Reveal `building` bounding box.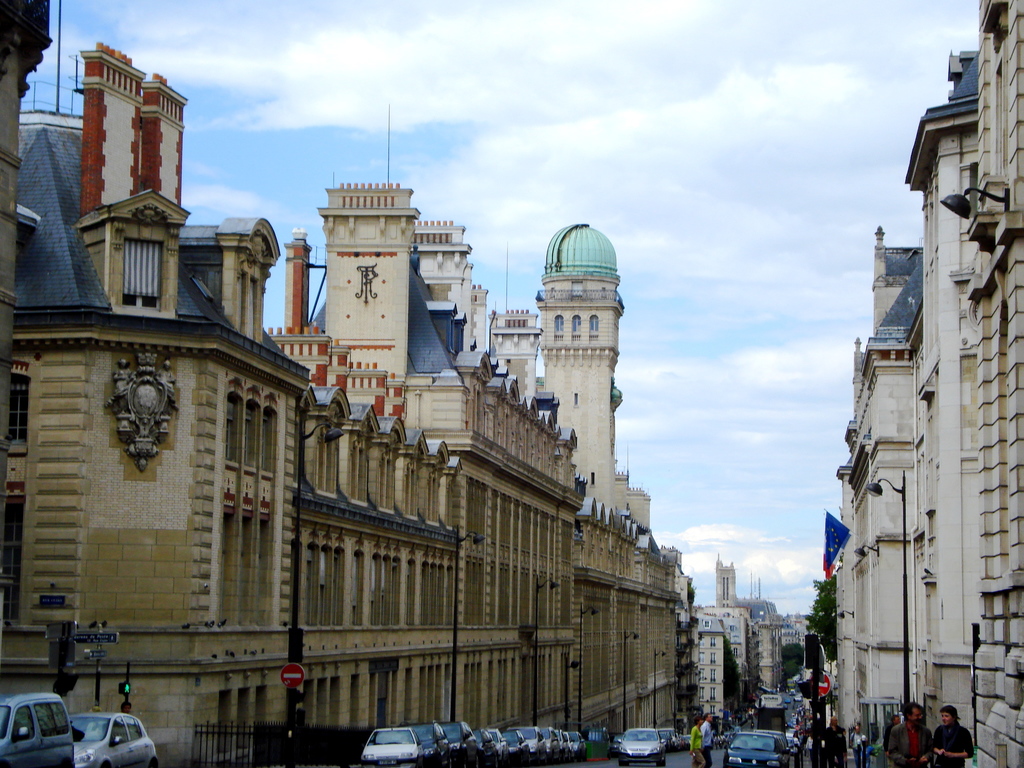
Revealed: pyautogui.locateOnScreen(820, 0, 1023, 767).
